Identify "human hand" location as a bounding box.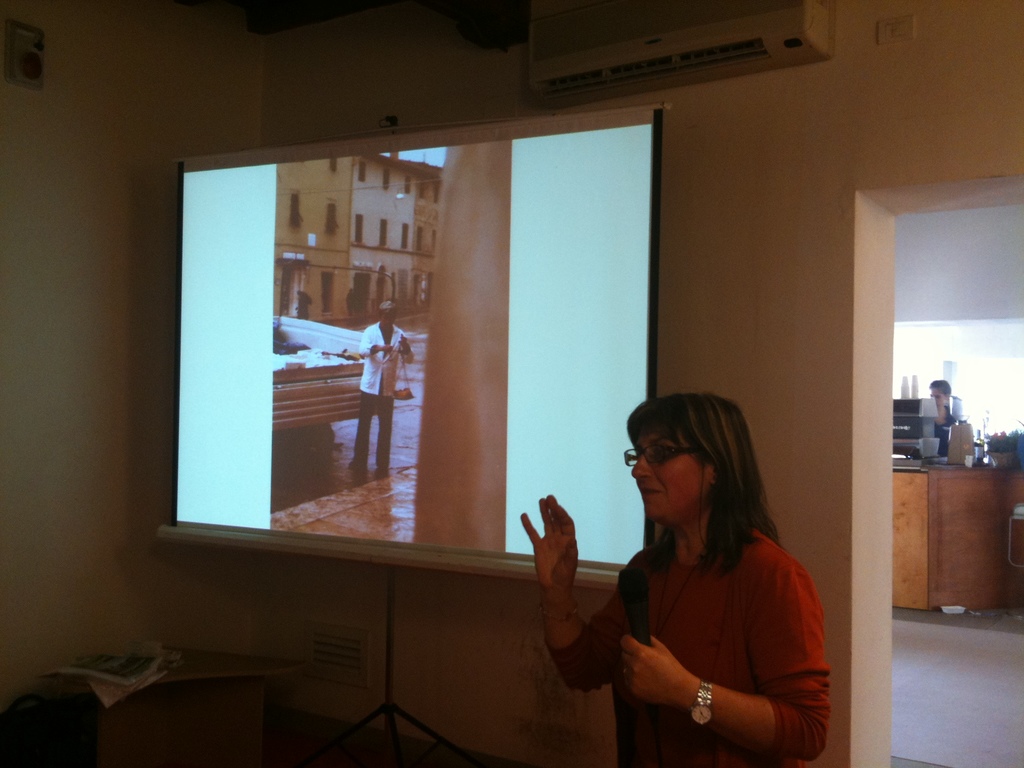
bbox=(621, 634, 691, 710).
